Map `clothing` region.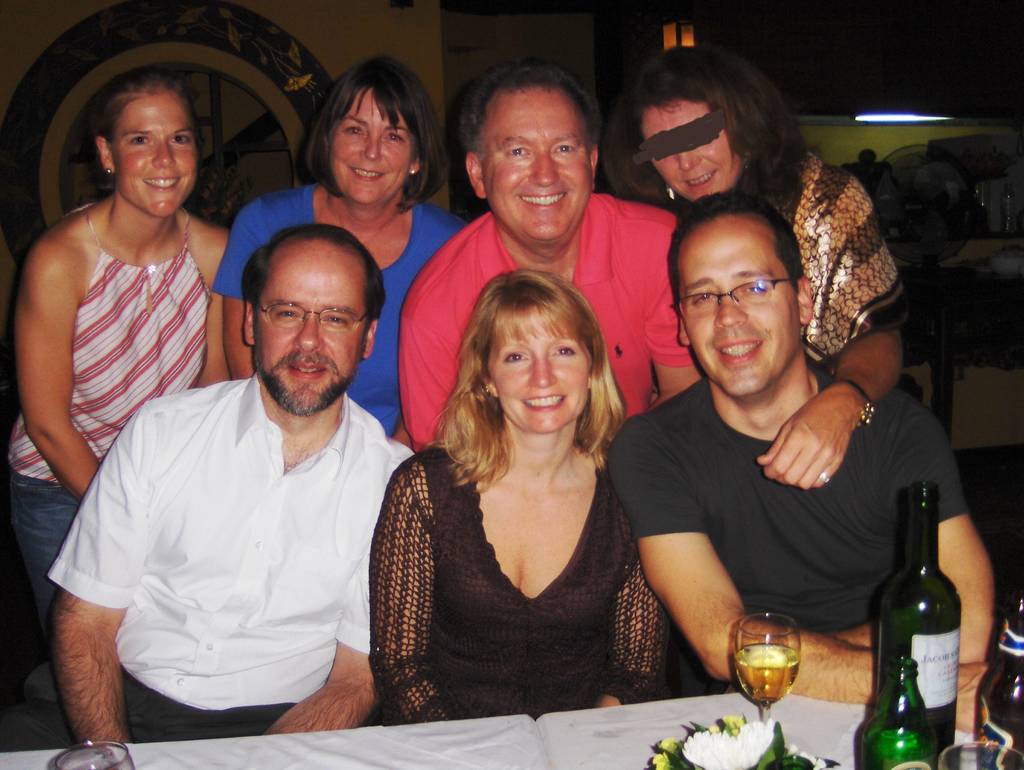
Mapped to (left=0, top=369, right=421, bottom=746).
